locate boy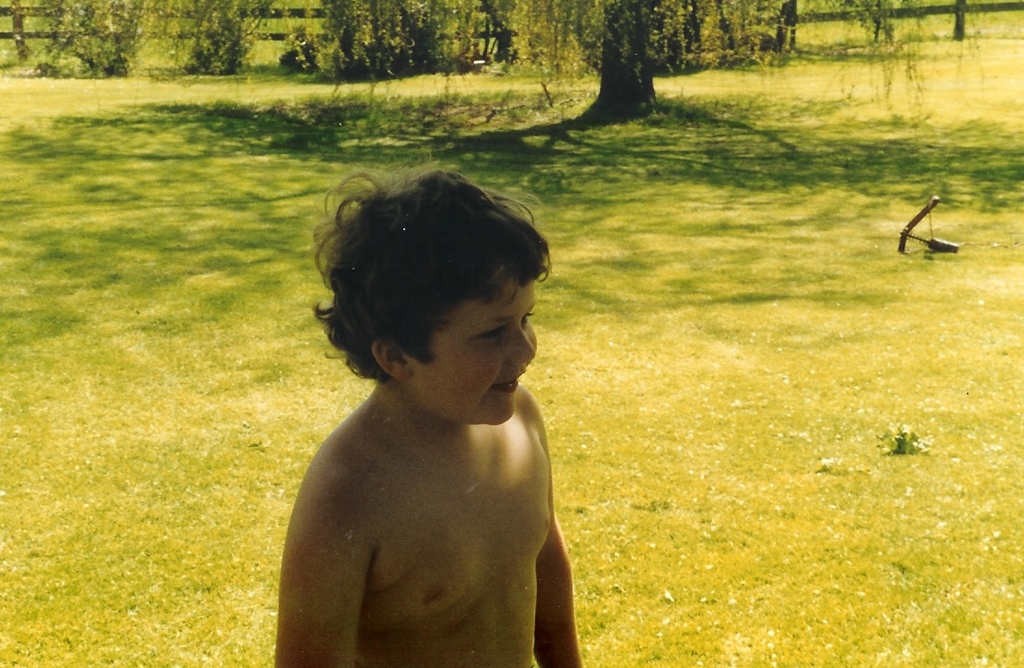
detection(274, 165, 584, 667)
